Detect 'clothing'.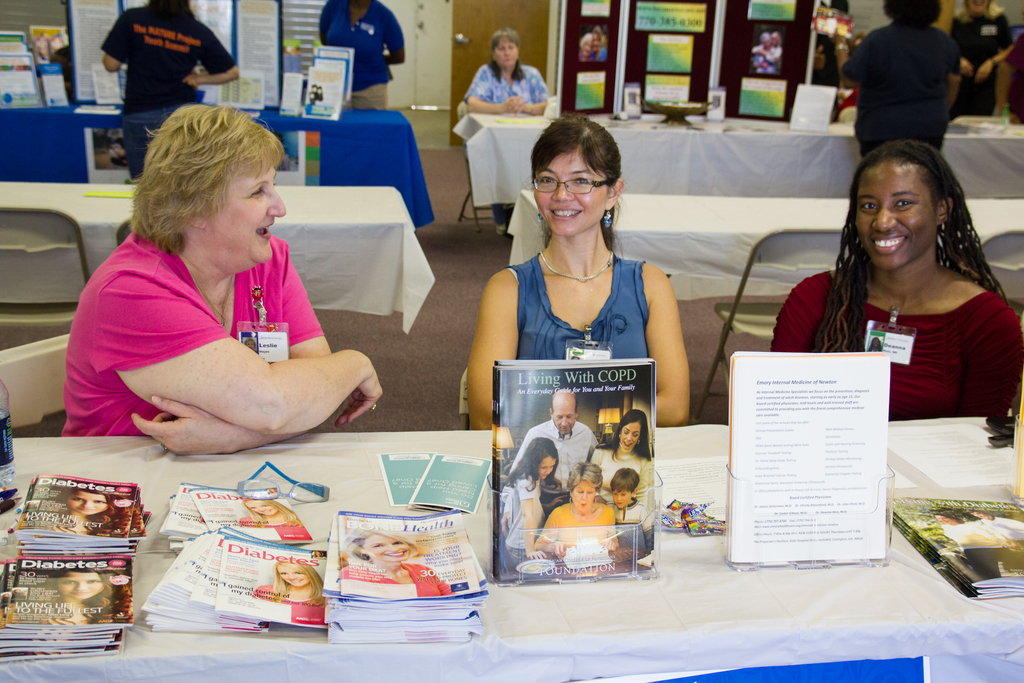
Detected at box=[504, 251, 650, 361].
